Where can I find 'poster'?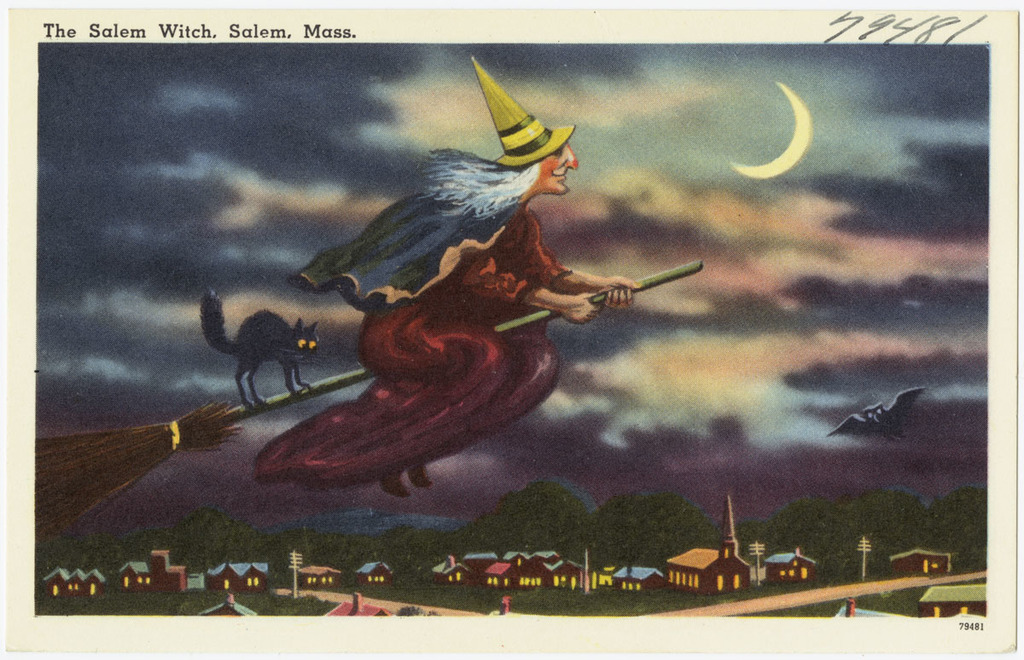
You can find it at (0, 0, 1021, 659).
